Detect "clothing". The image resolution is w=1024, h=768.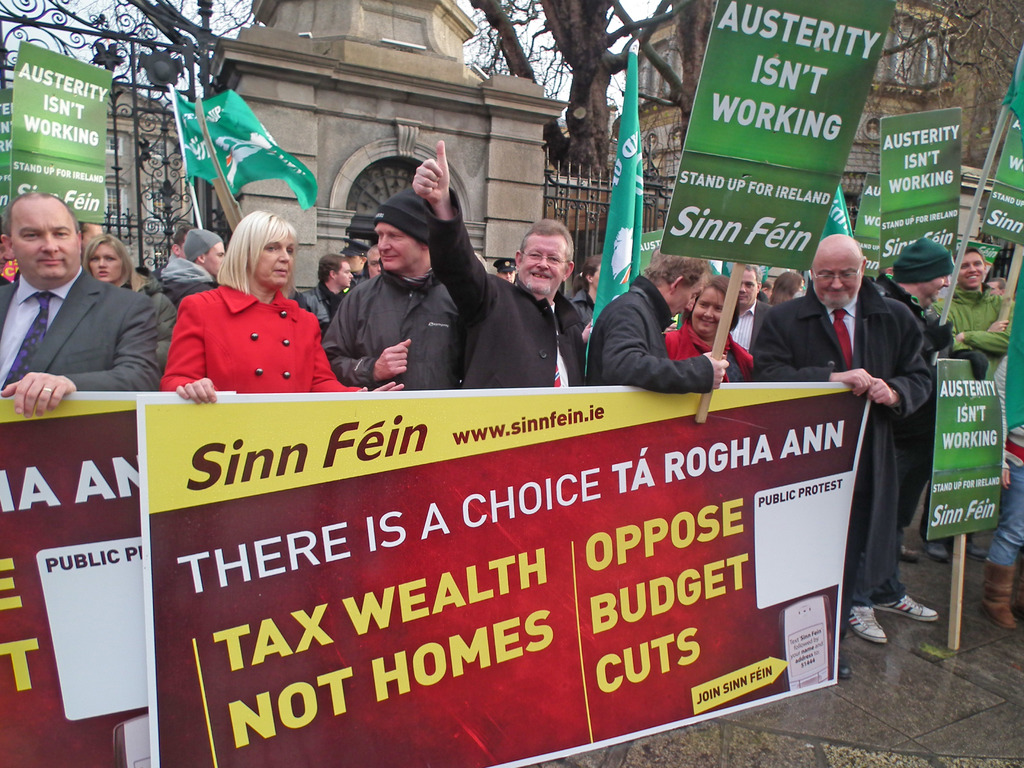
<bbox>567, 282, 602, 326</bbox>.
